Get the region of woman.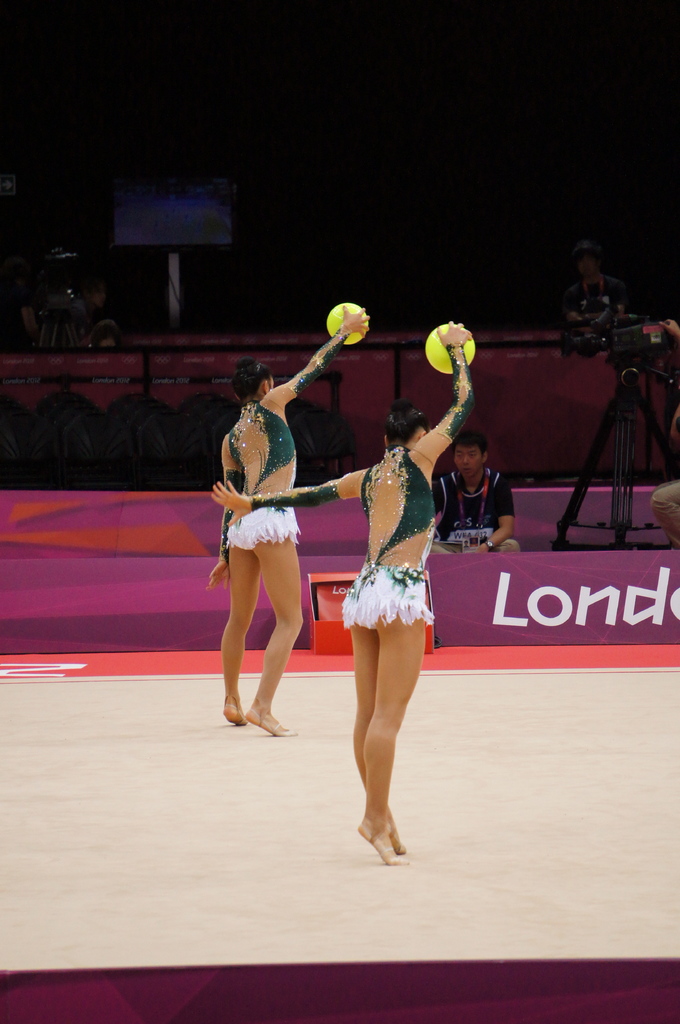
203 311 494 865.
